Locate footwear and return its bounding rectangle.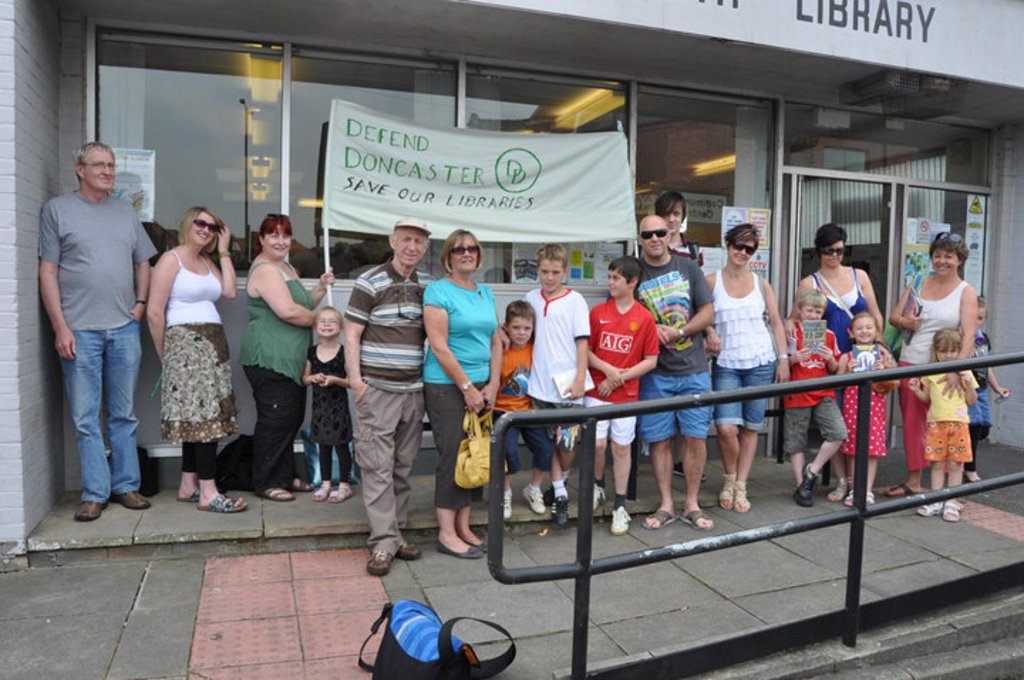
525/485/550/514.
